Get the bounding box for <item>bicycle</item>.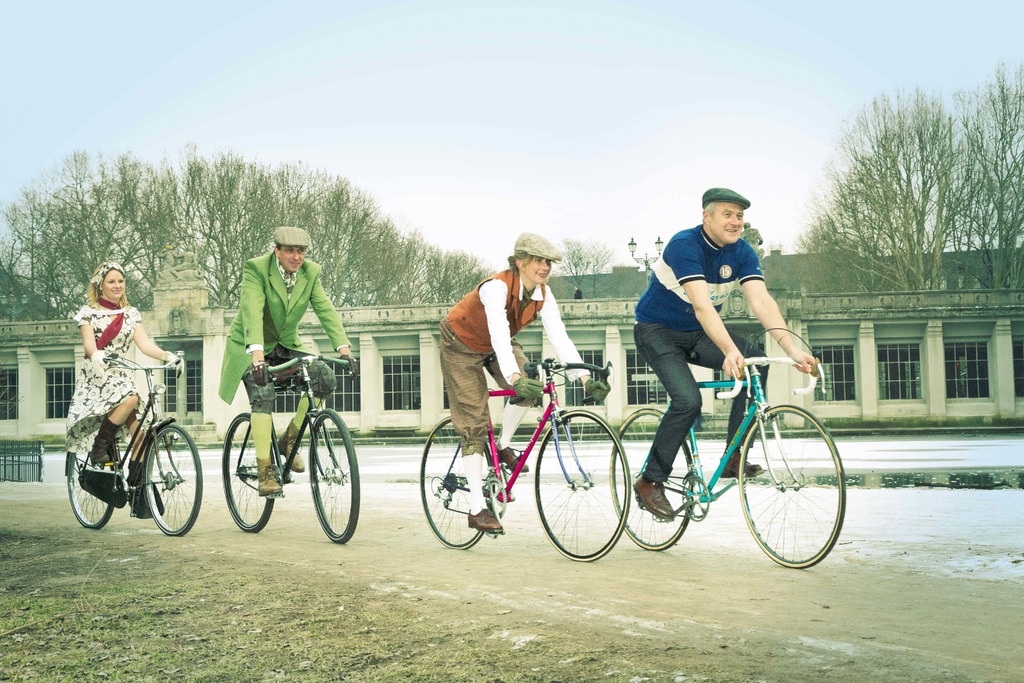
[608, 325, 845, 570].
